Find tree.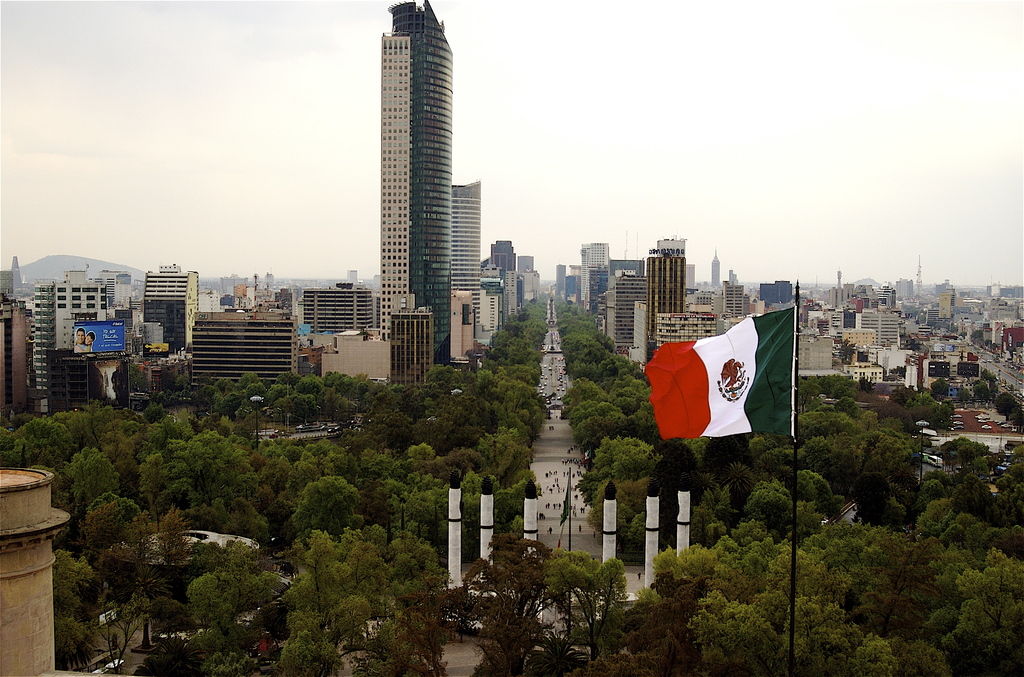
<region>970, 330, 984, 340</region>.
